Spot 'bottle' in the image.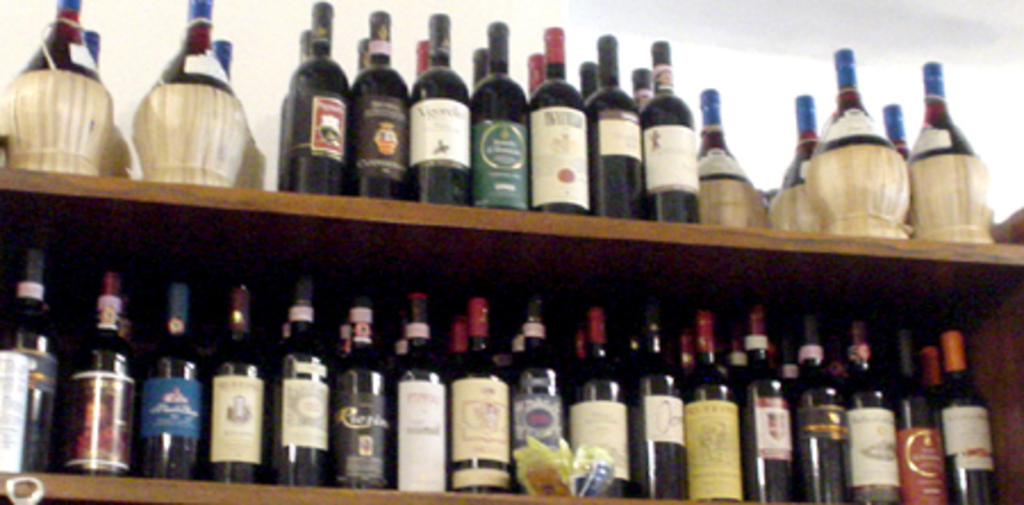
'bottle' found at 446,305,512,496.
